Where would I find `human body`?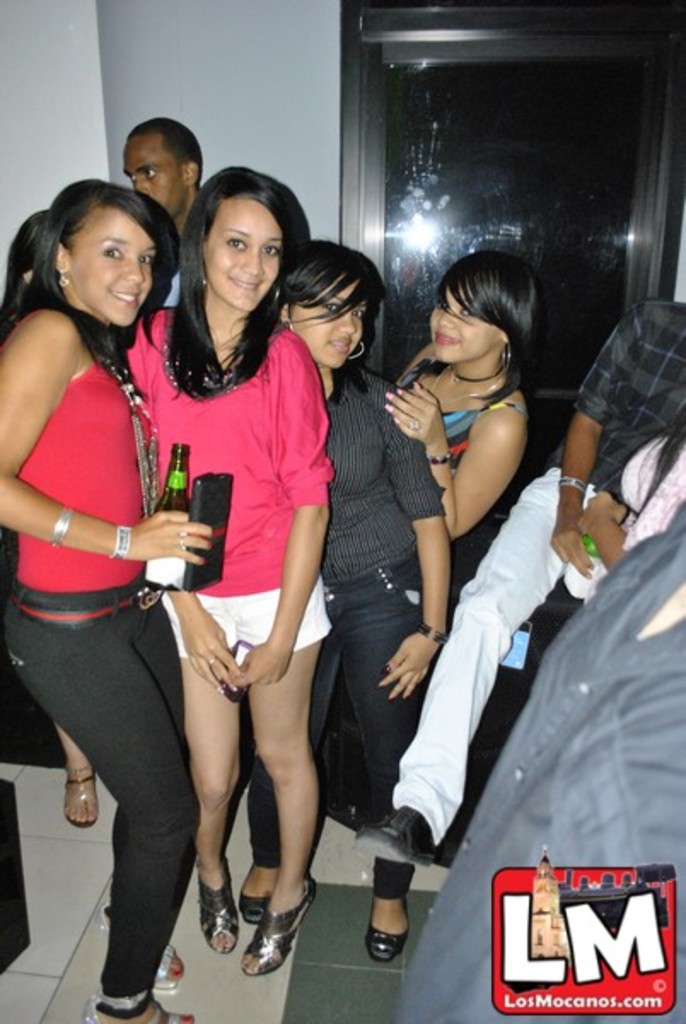
At 123, 164, 345, 973.
